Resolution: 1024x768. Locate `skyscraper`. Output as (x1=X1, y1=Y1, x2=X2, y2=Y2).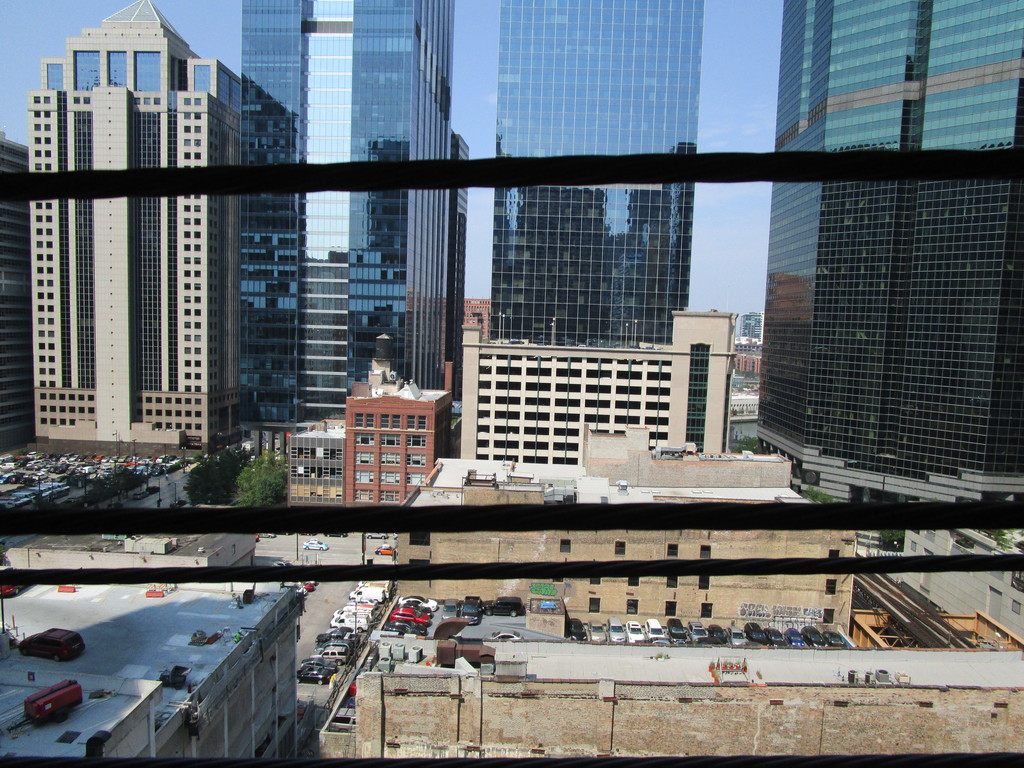
(x1=33, y1=0, x2=240, y2=460).
